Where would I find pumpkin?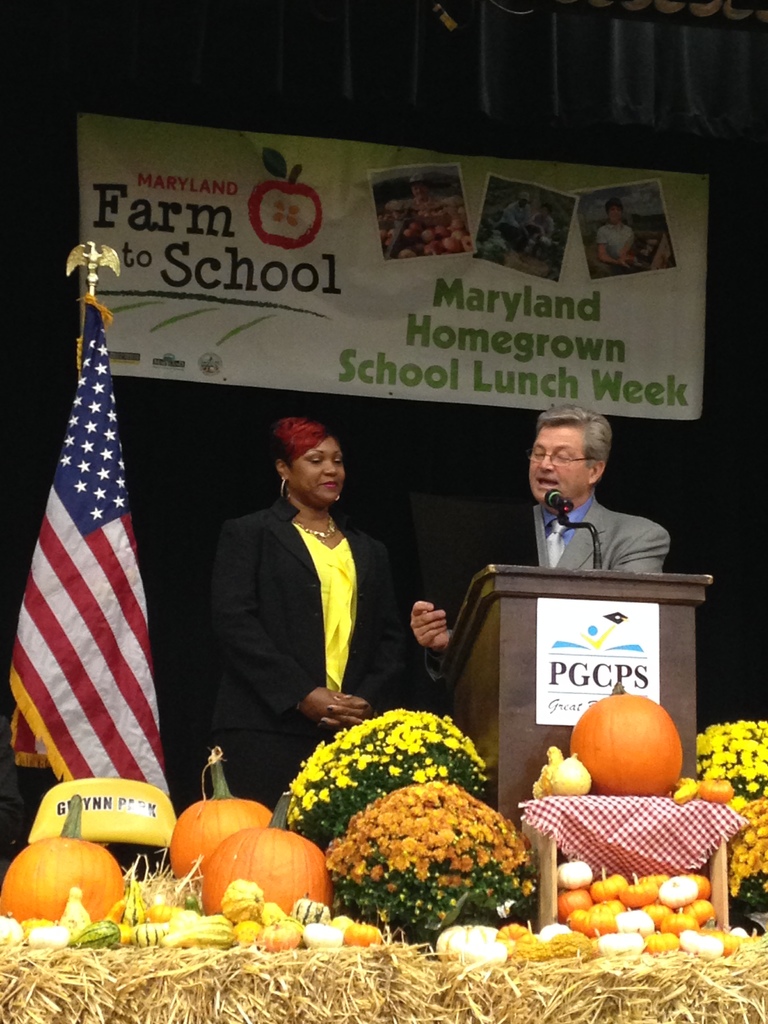
At [x1=0, y1=791, x2=123, y2=924].
